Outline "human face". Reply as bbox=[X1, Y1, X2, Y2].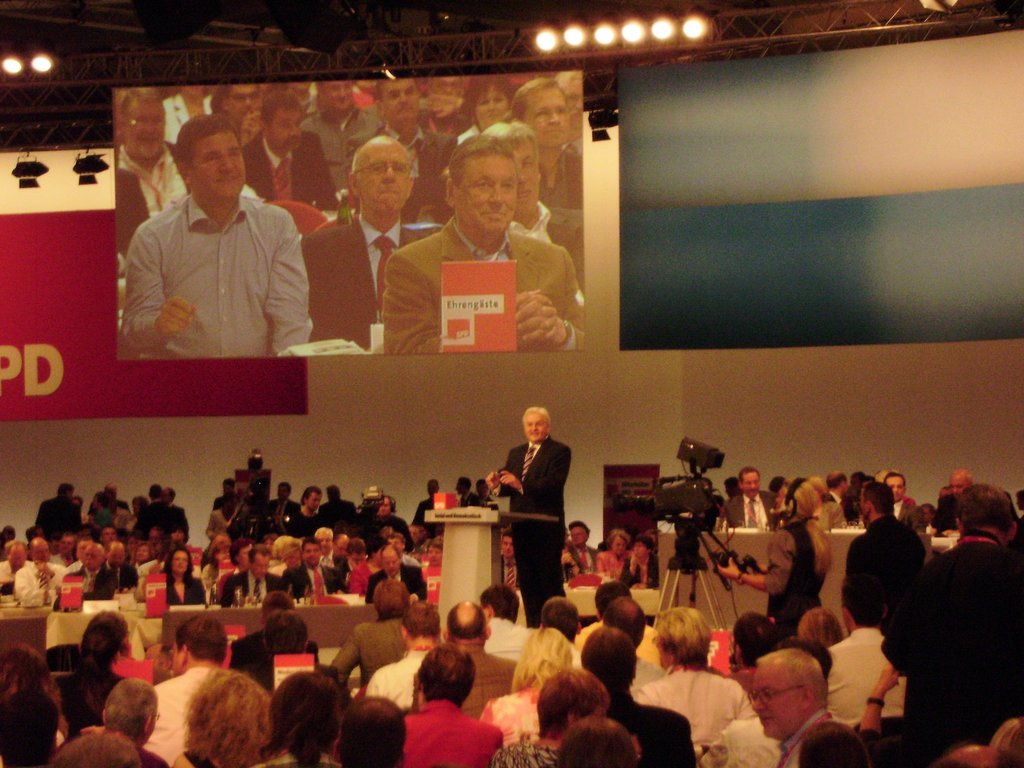
bbox=[129, 106, 164, 160].
